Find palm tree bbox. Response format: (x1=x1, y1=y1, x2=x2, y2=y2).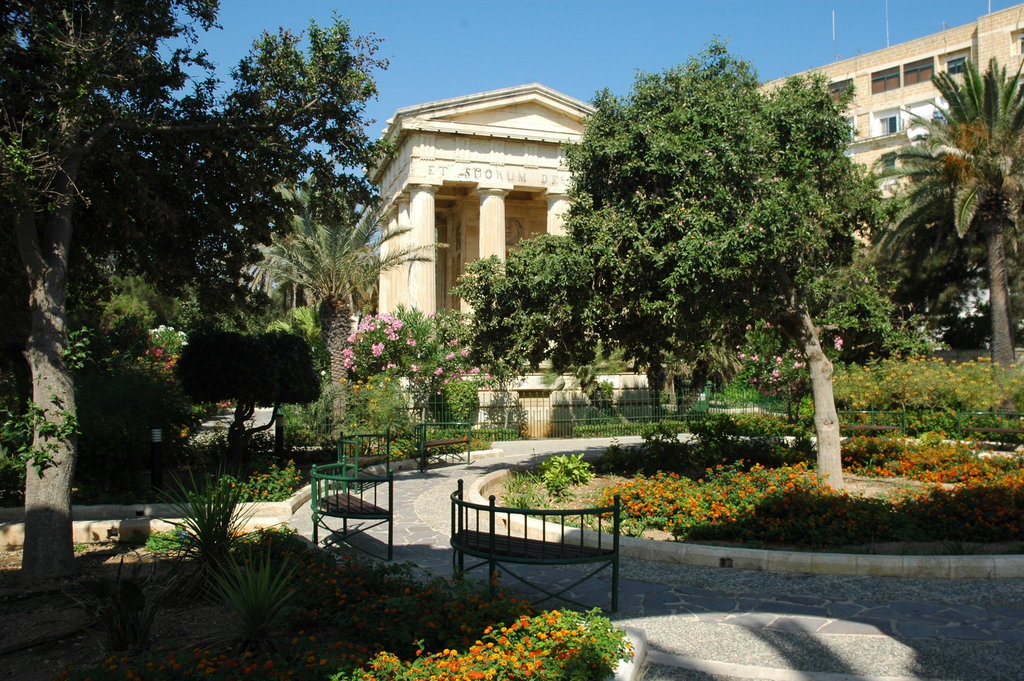
(x1=6, y1=1, x2=207, y2=560).
